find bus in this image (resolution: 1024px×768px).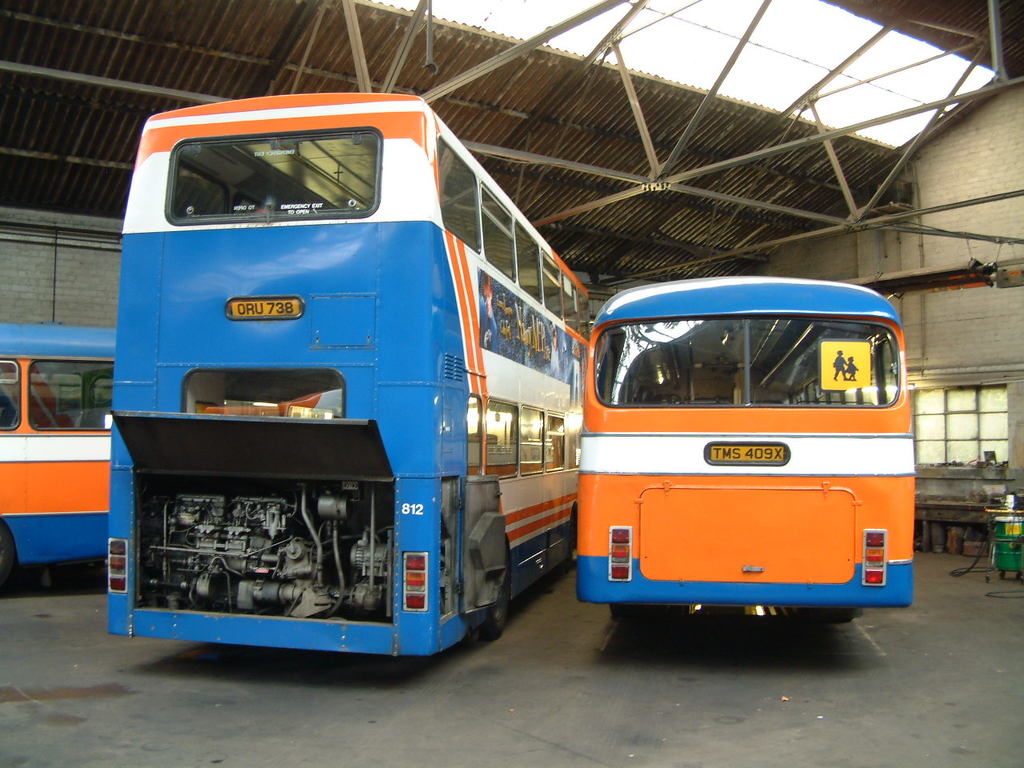
pyautogui.locateOnScreen(577, 273, 918, 621).
